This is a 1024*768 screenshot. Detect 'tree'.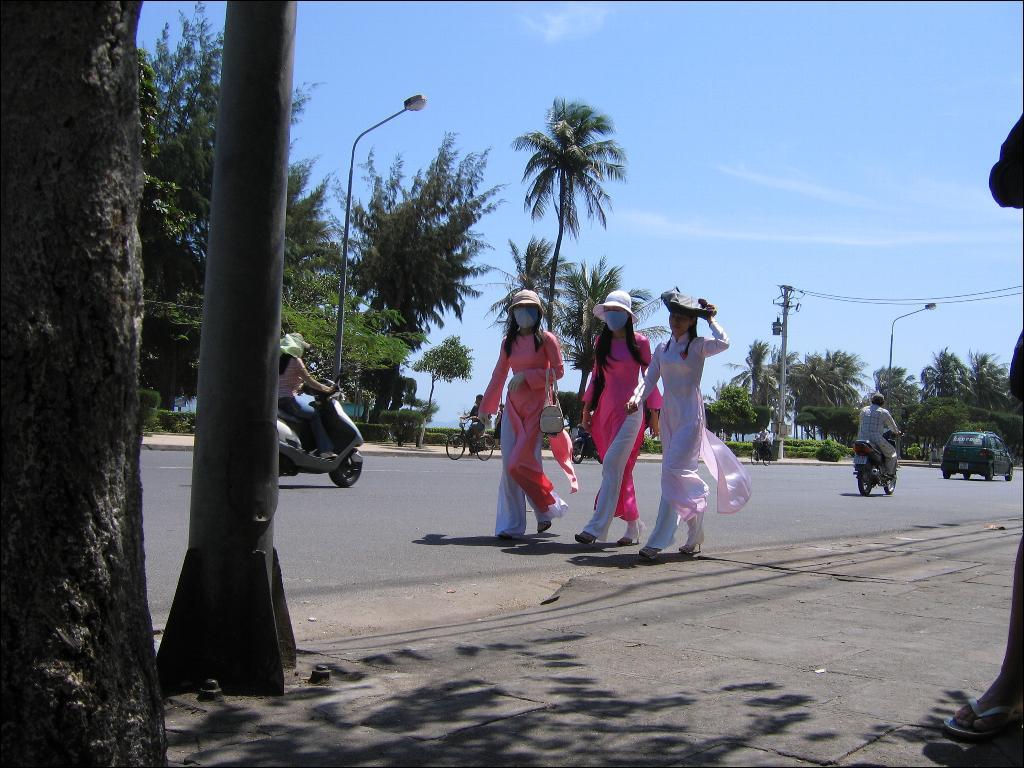
pyautogui.locateOnScreen(798, 350, 863, 445).
